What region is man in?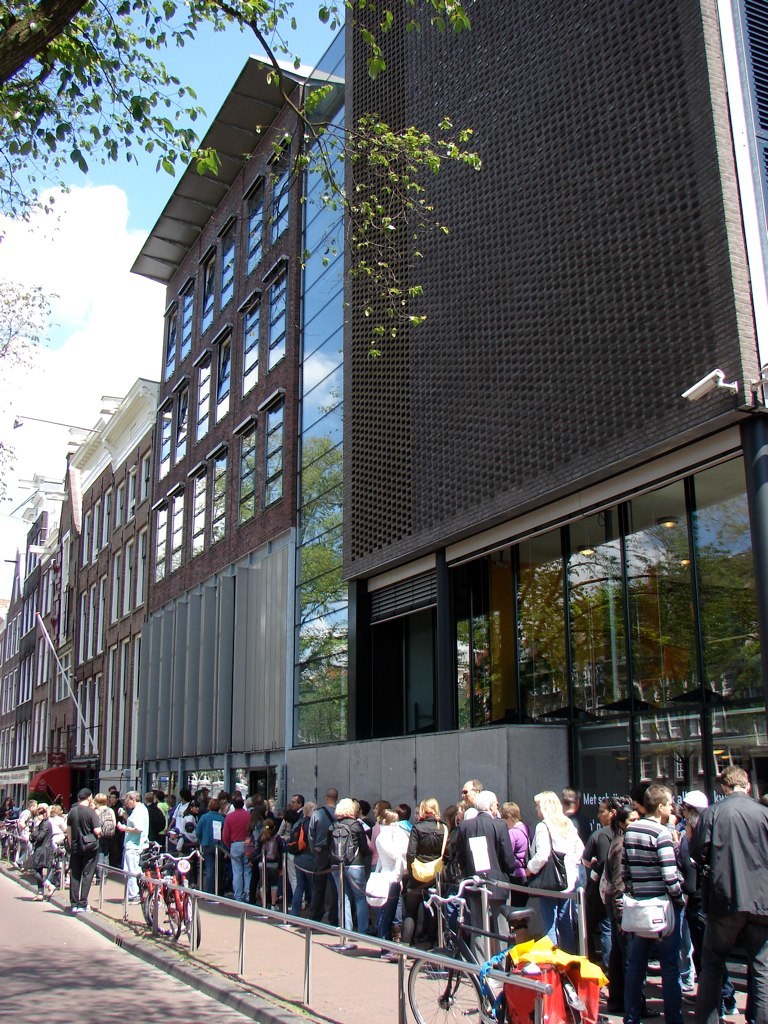
(x1=287, y1=794, x2=307, y2=818).
